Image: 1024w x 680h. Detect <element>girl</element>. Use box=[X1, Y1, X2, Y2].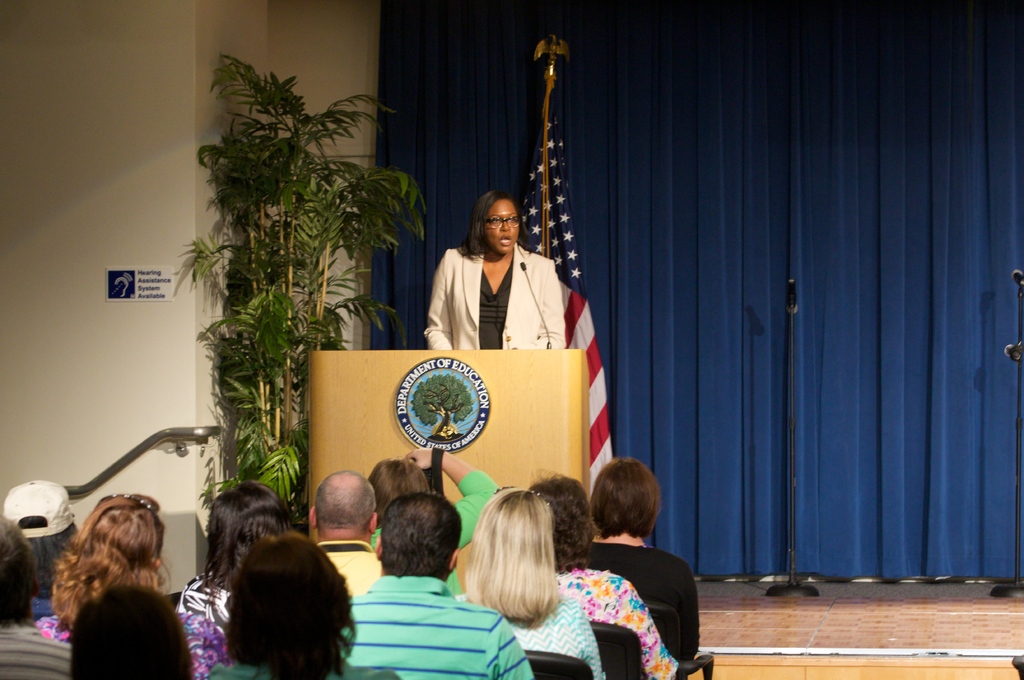
box=[0, 512, 72, 679].
